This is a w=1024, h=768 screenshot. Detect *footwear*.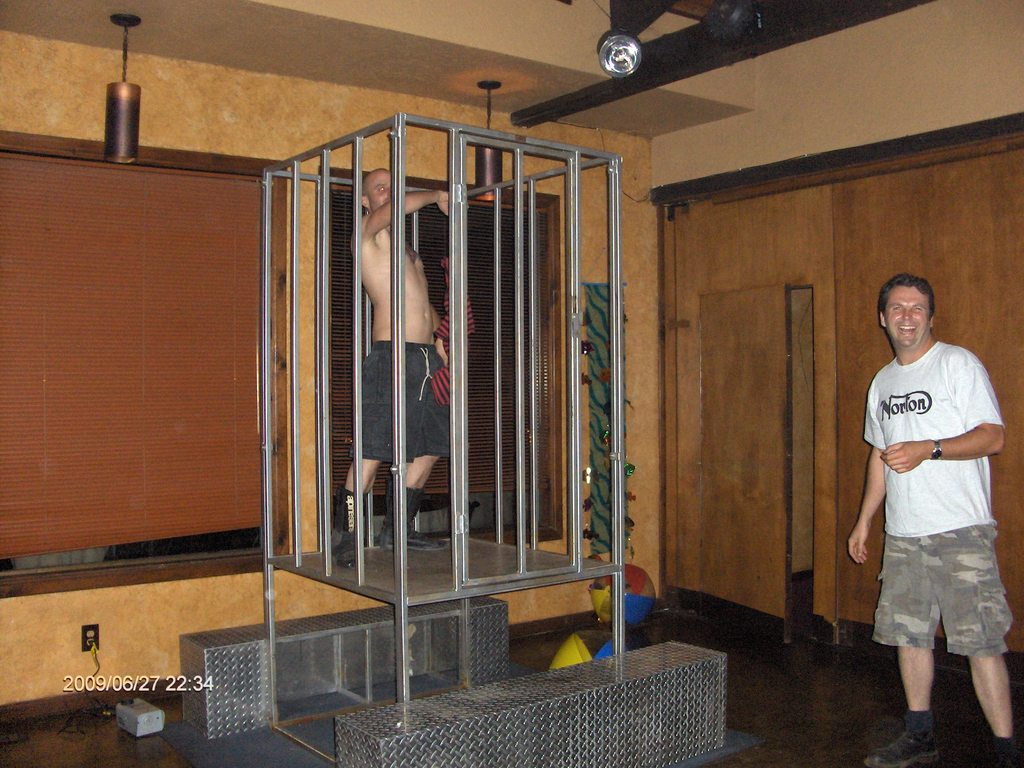
x1=338, y1=490, x2=366, y2=566.
